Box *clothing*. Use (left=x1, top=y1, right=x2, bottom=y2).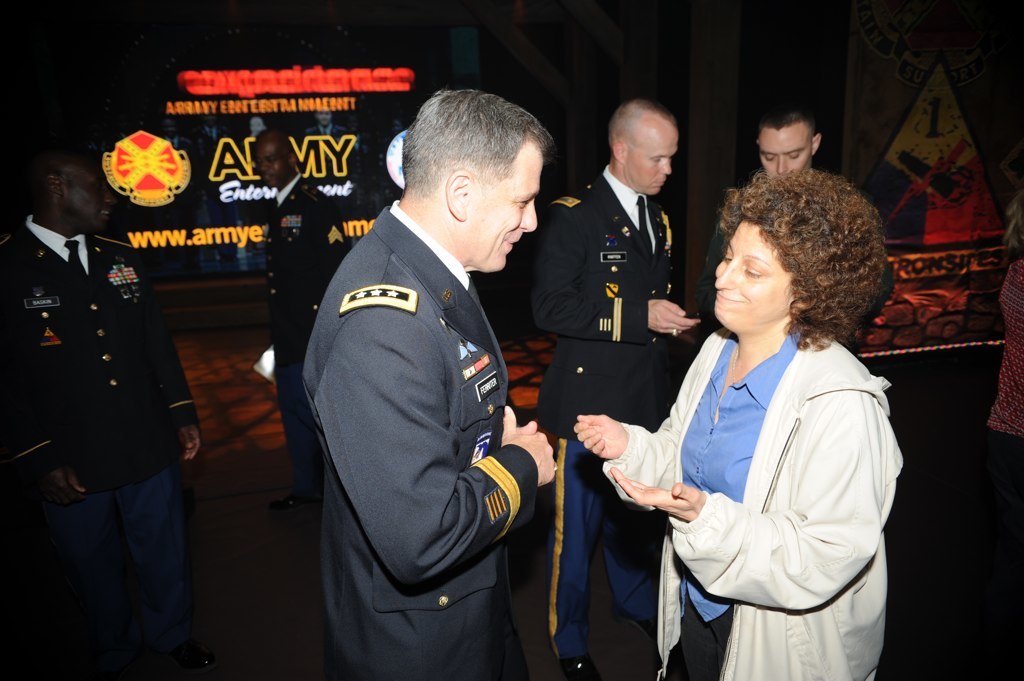
(left=989, top=199, right=1023, bottom=438).
